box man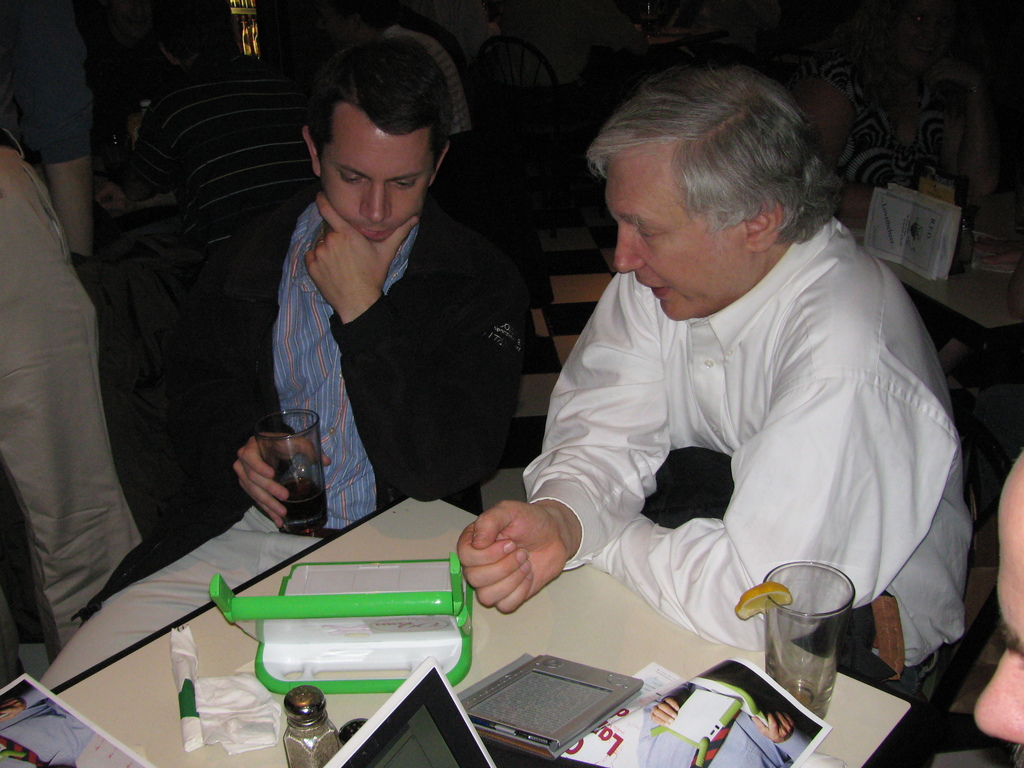
(129,25,328,461)
